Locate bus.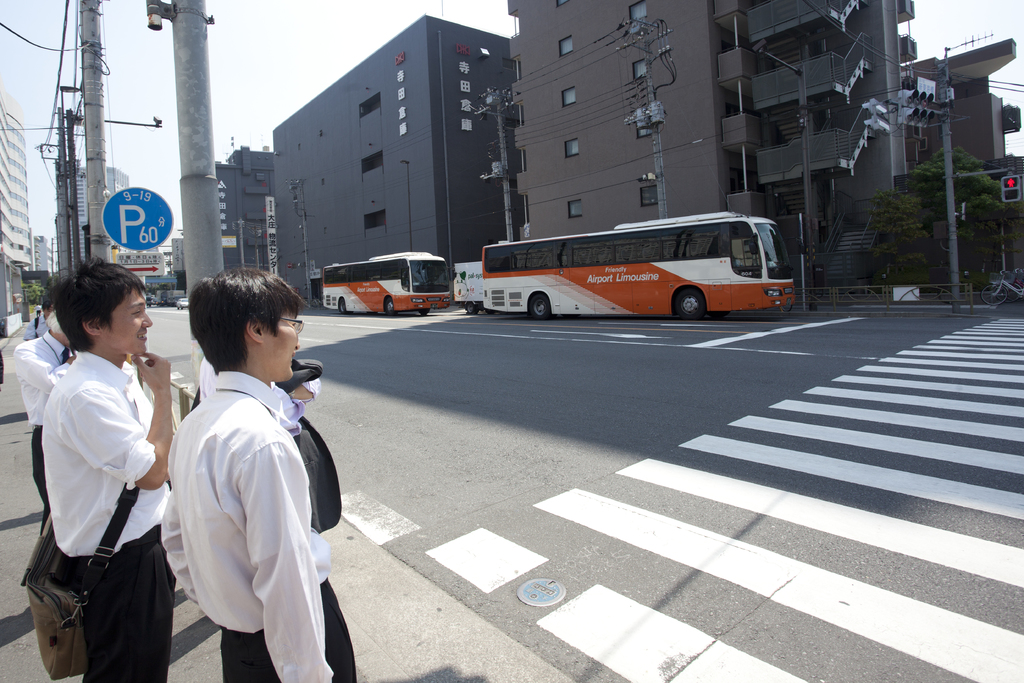
Bounding box: pyautogui.locateOnScreen(322, 251, 449, 318).
